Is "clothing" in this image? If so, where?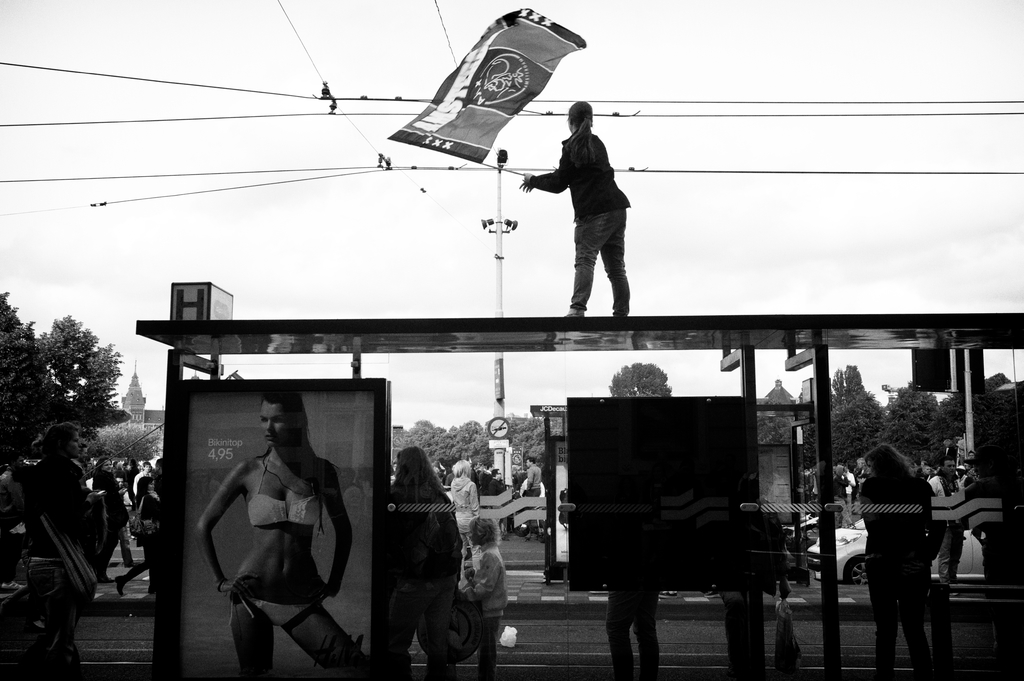
Yes, at {"left": 230, "top": 461, "right": 320, "bottom": 635}.
